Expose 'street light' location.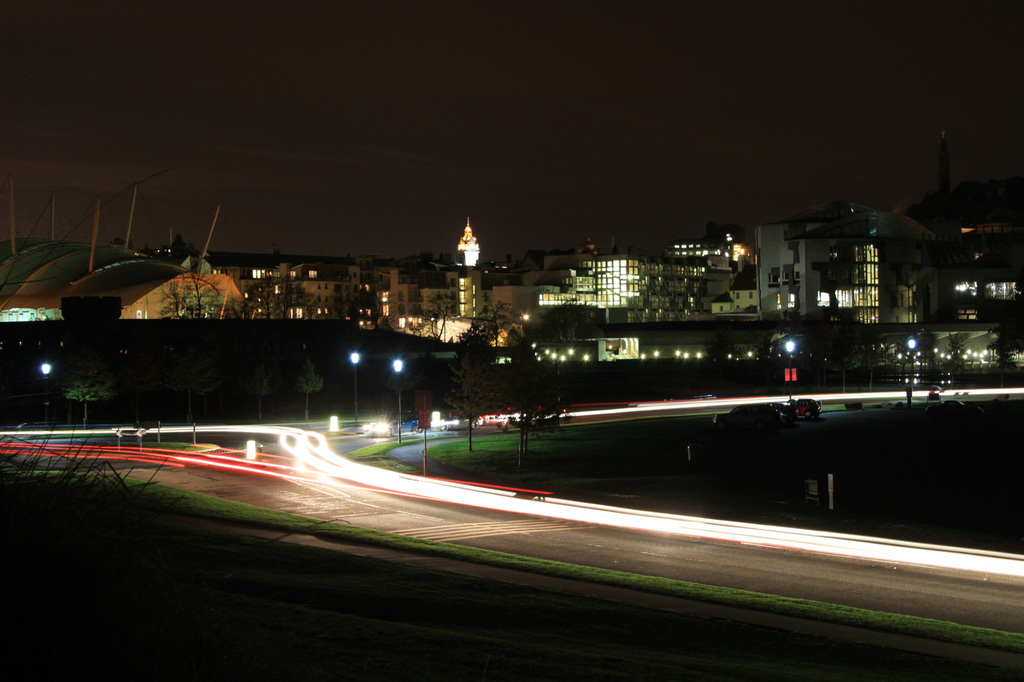
Exposed at (781, 340, 795, 399).
